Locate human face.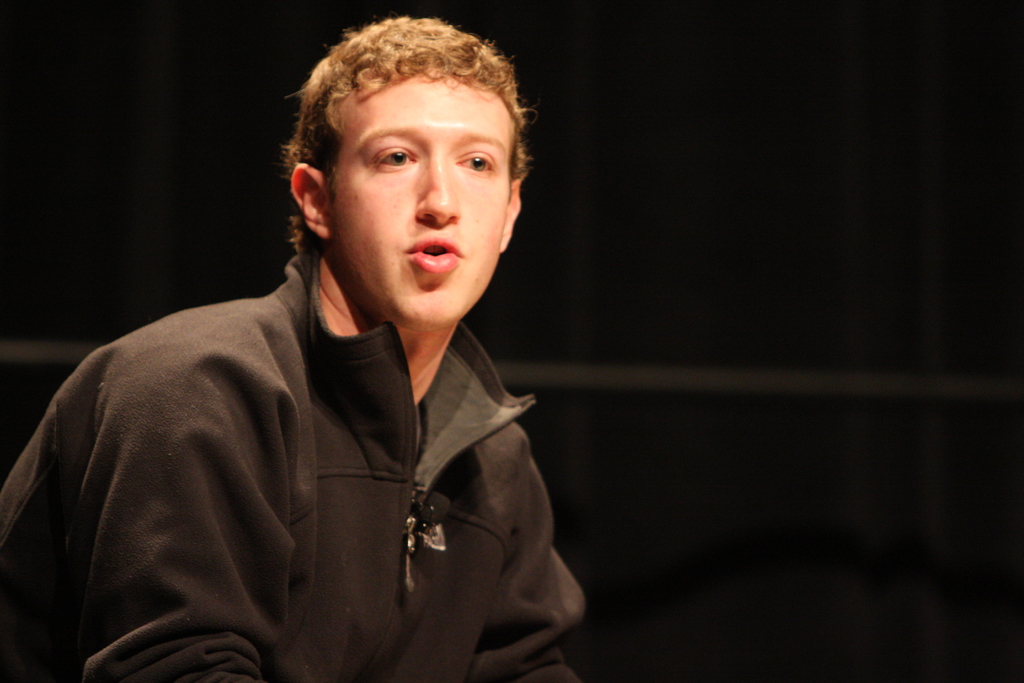
Bounding box: (left=323, top=58, right=509, bottom=327).
